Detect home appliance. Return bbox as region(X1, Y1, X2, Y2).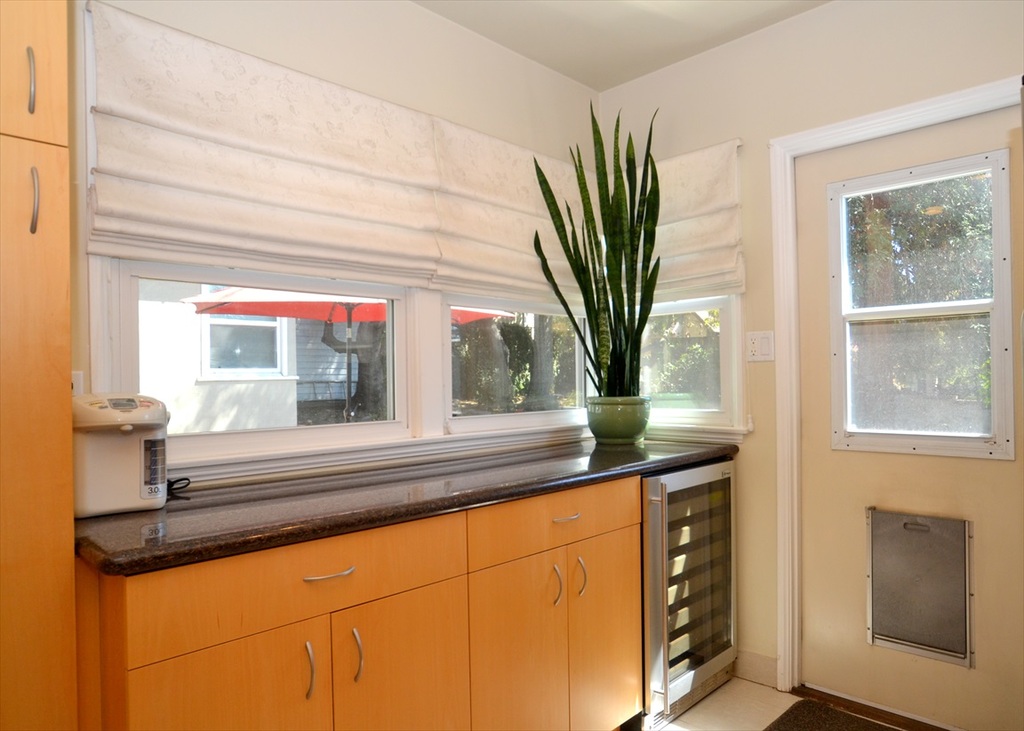
region(641, 461, 740, 730).
